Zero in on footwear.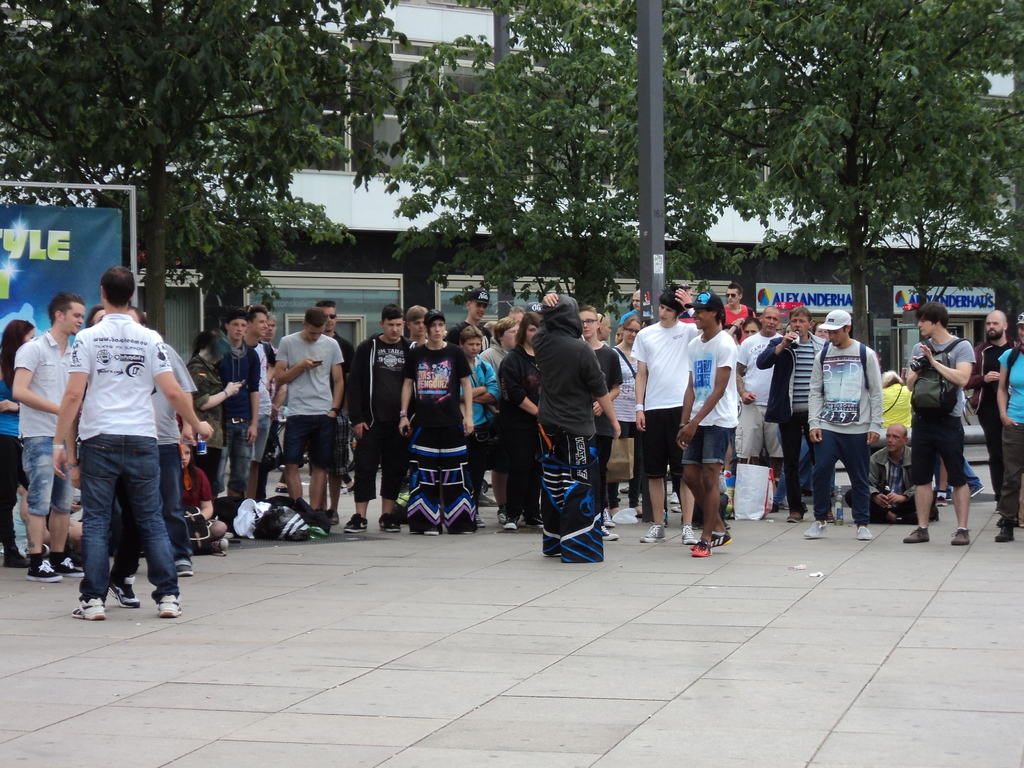
Zeroed in: bbox=(672, 504, 682, 511).
